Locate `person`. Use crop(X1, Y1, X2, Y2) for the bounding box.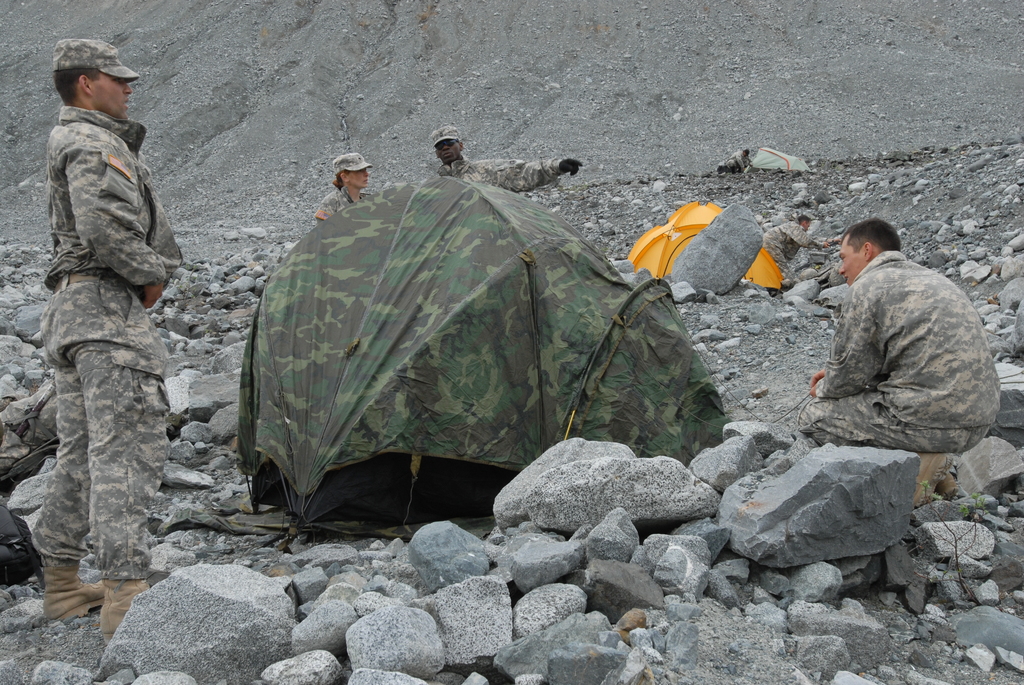
crop(809, 203, 988, 488).
